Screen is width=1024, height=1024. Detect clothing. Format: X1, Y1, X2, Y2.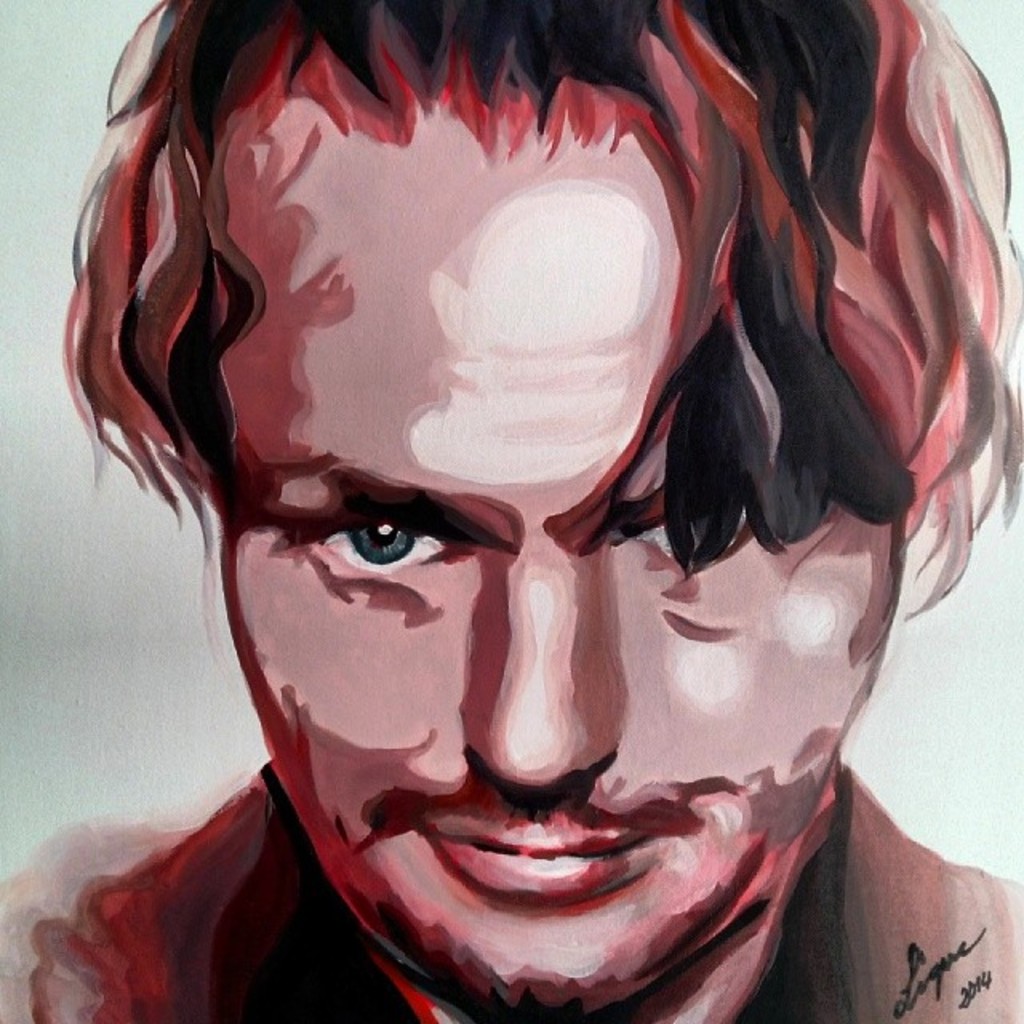
0, 765, 1022, 1022.
